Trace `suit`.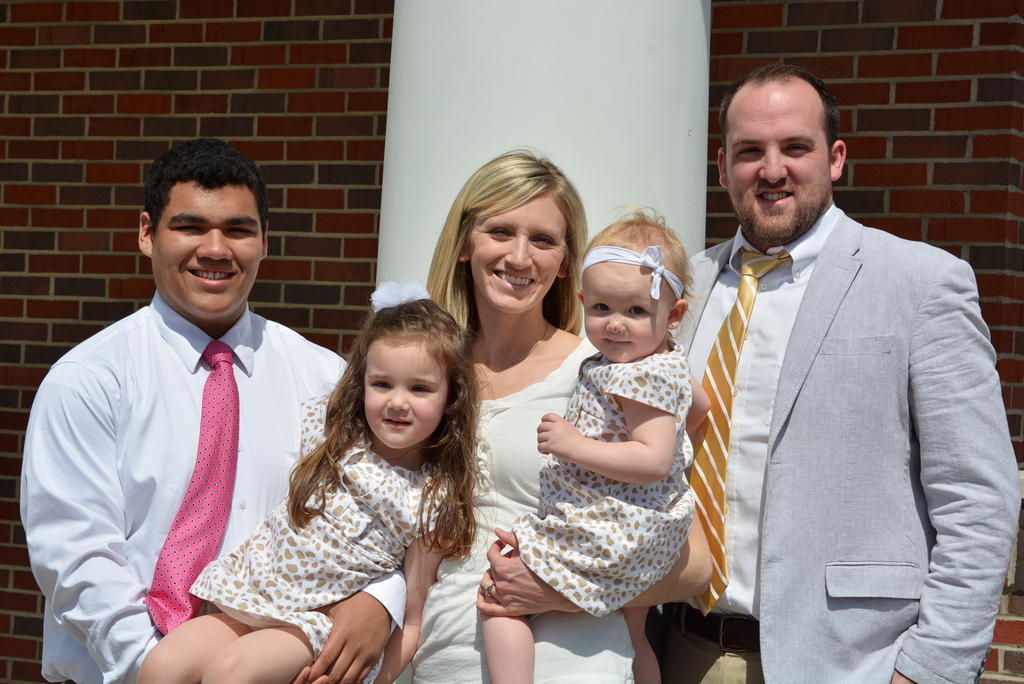
Traced to BBox(664, 209, 1023, 683).
